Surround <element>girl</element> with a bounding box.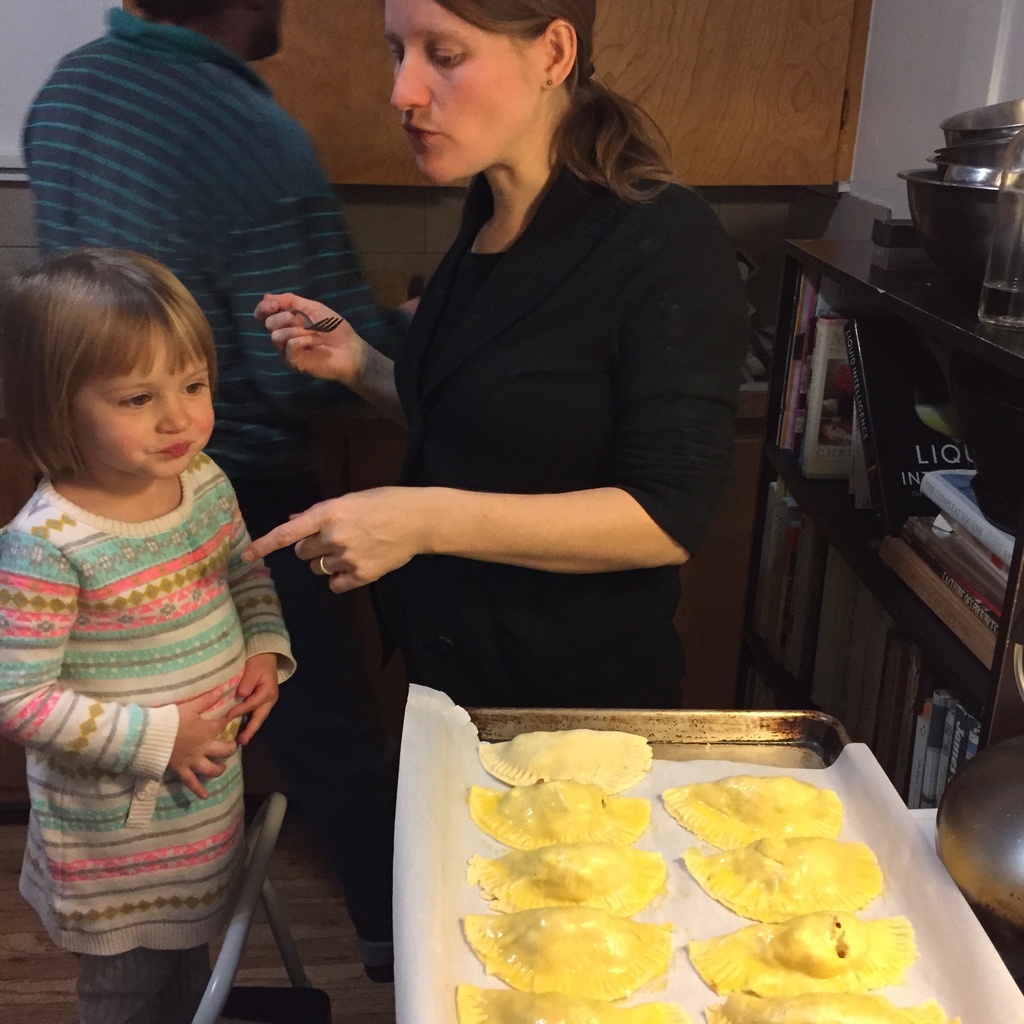
crop(3, 249, 296, 1022).
